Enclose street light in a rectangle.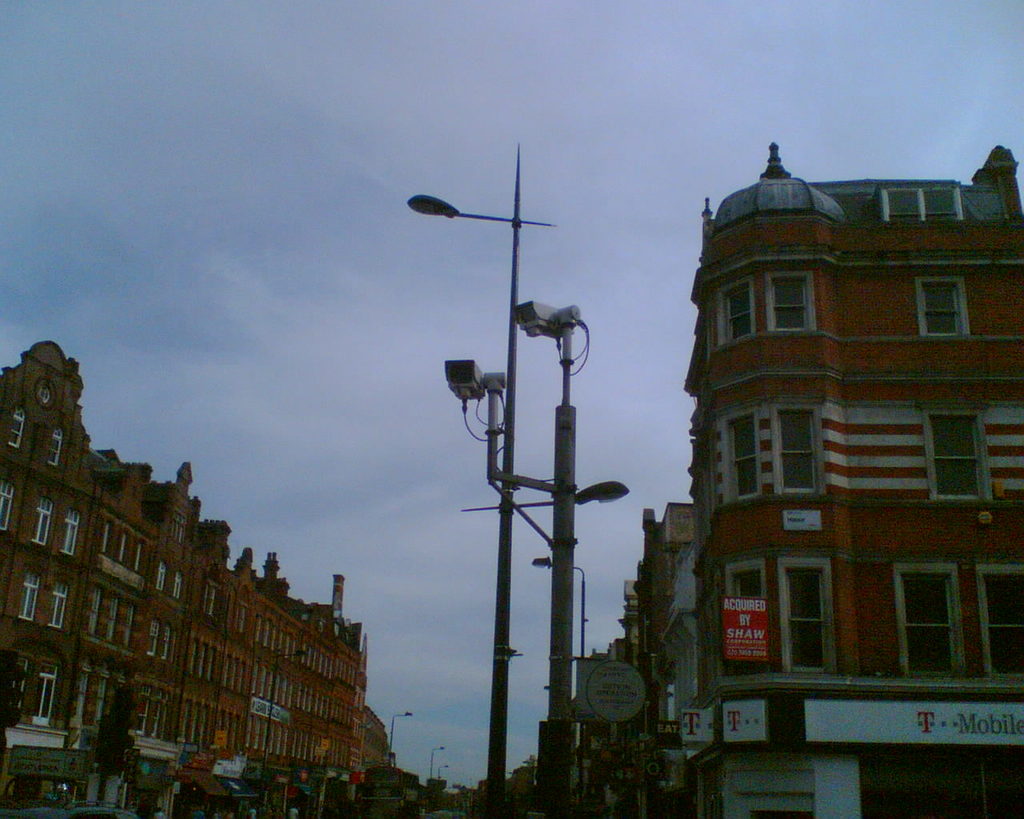
[422, 740, 443, 780].
